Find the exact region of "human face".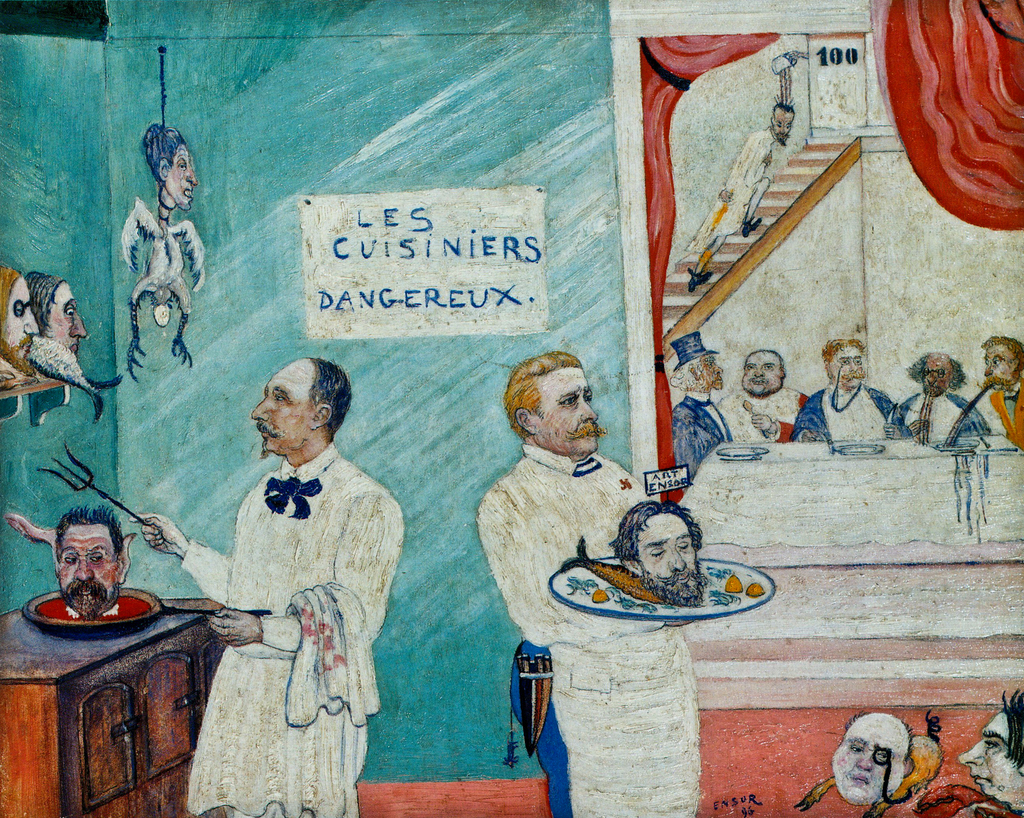
Exact region: {"x1": 9, "y1": 275, "x2": 40, "y2": 367}.
